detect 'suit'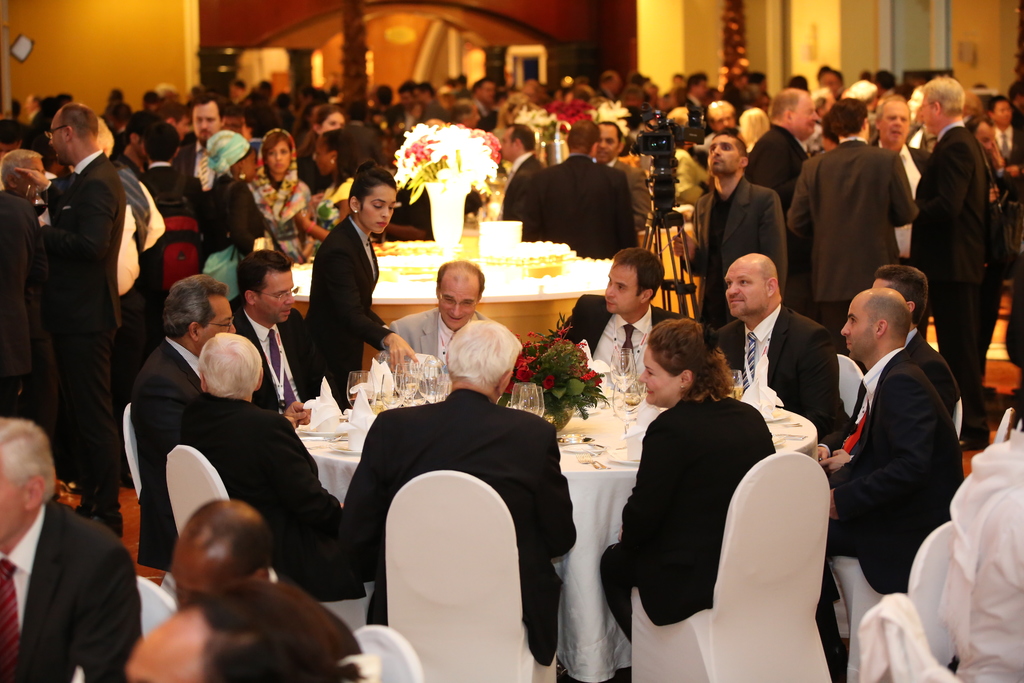
bbox(335, 118, 388, 174)
